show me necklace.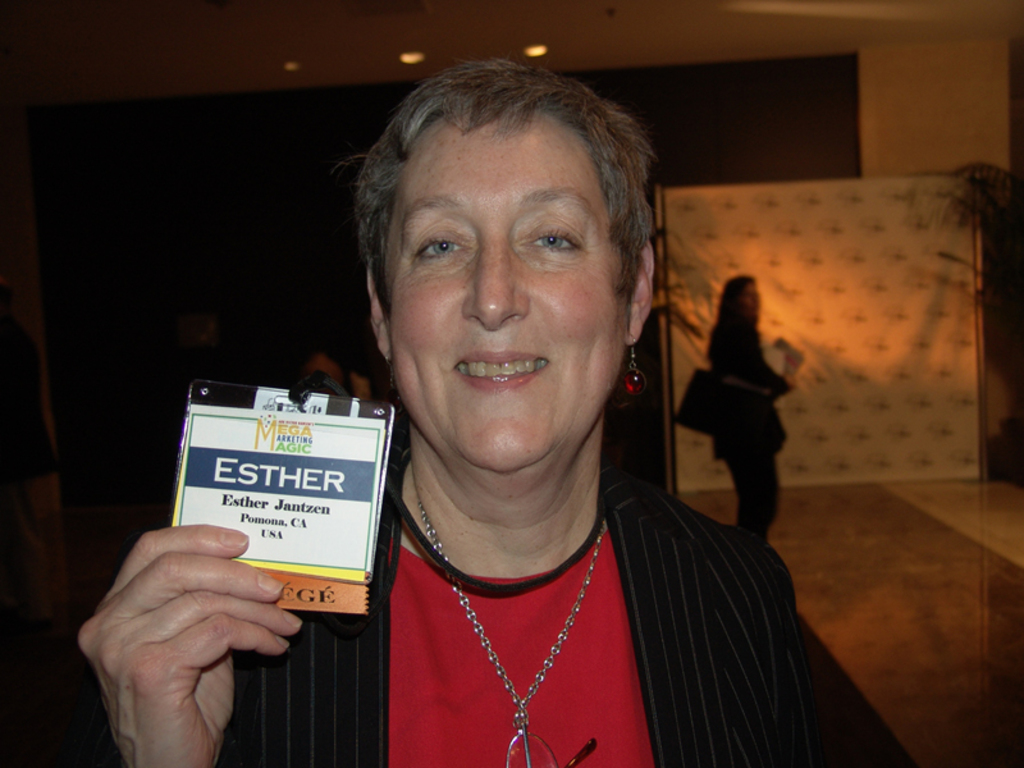
necklace is here: crop(389, 558, 646, 746).
